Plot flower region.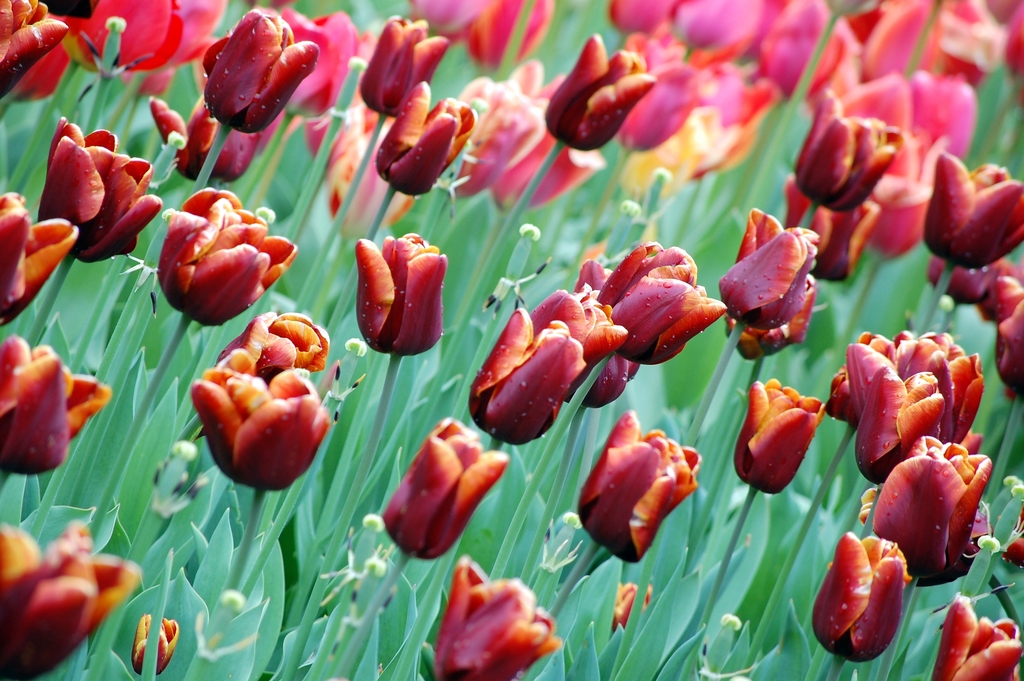
Plotted at {"left": 187, "top": 370, "right": 333, "bottom": 501}.
